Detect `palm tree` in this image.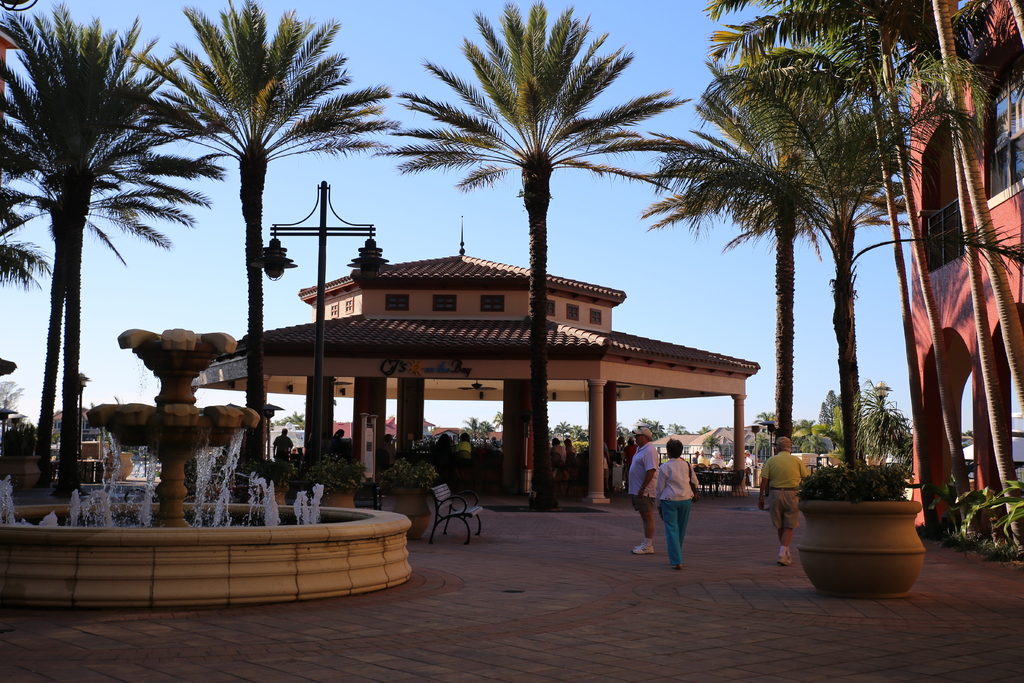
Detection: <bbox>664, 128, 861, 464</bbox>.
